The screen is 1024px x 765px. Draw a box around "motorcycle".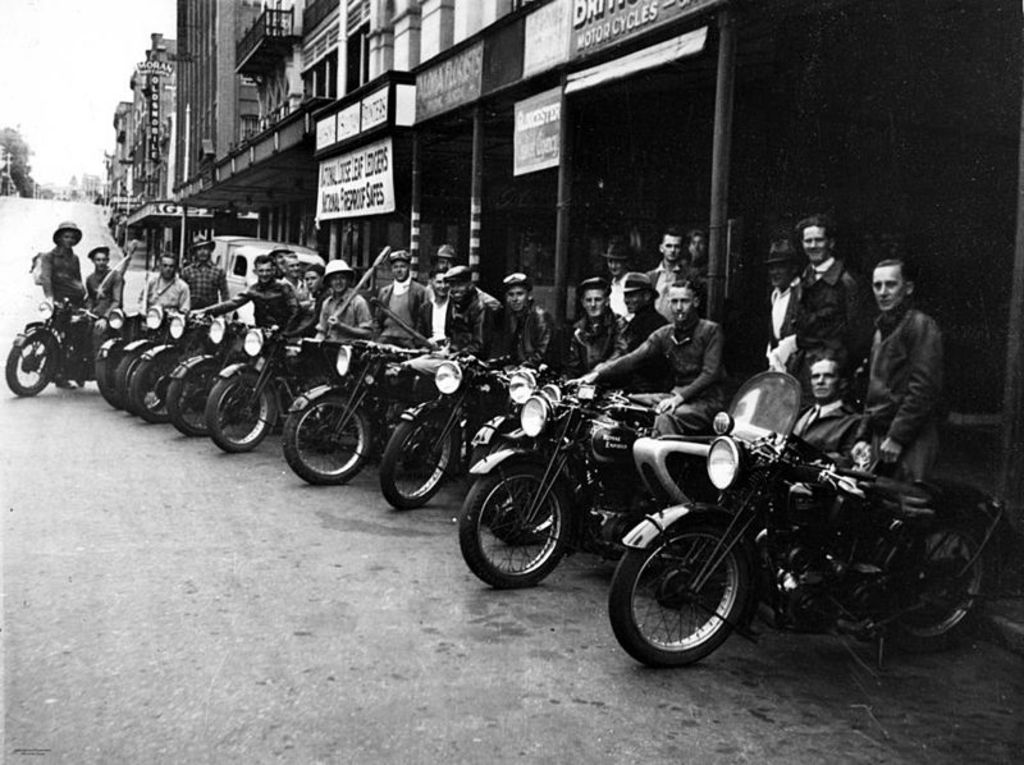
box=[379, 359, 511, 514].
